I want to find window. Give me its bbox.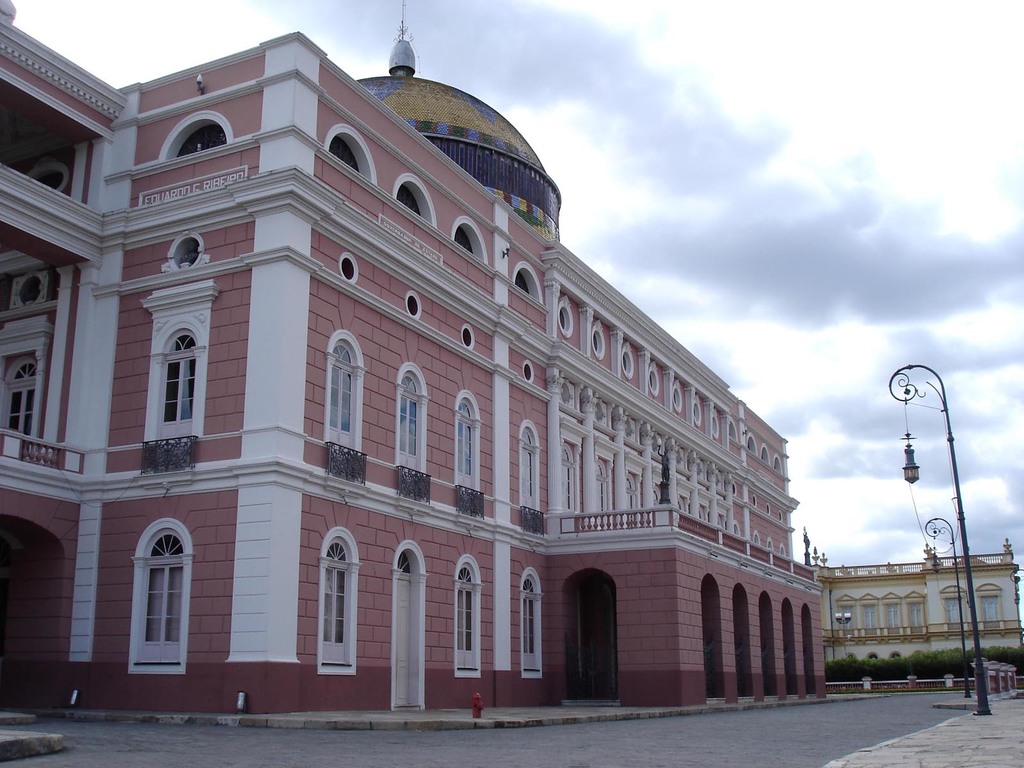
(324, 540, 354, 666).
